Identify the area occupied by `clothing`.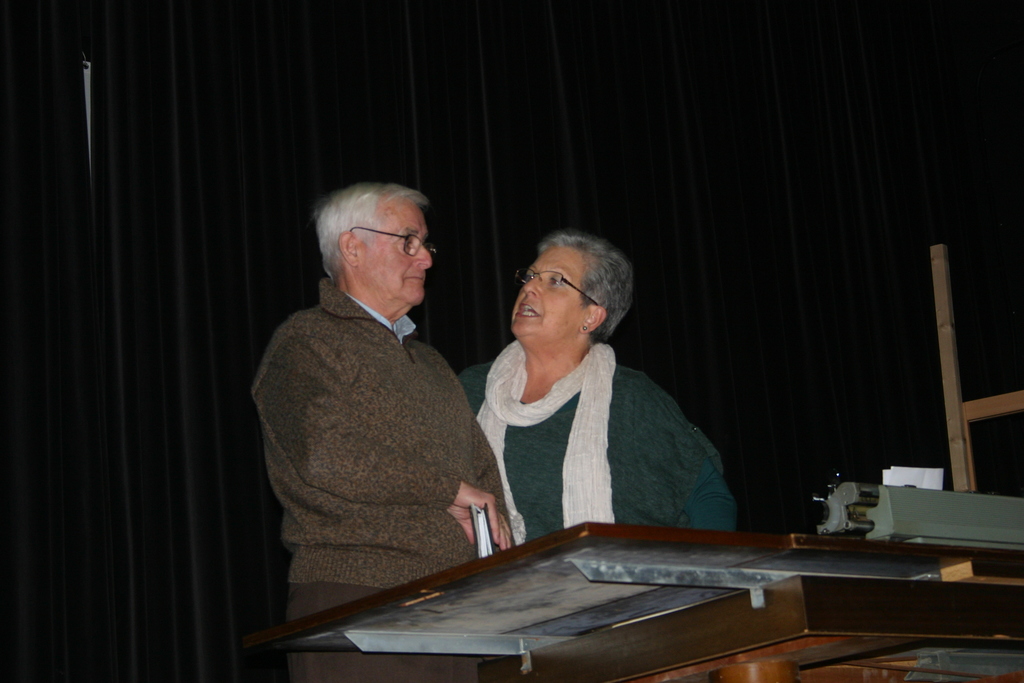
Area: detection(456, 334, 740, 539).
